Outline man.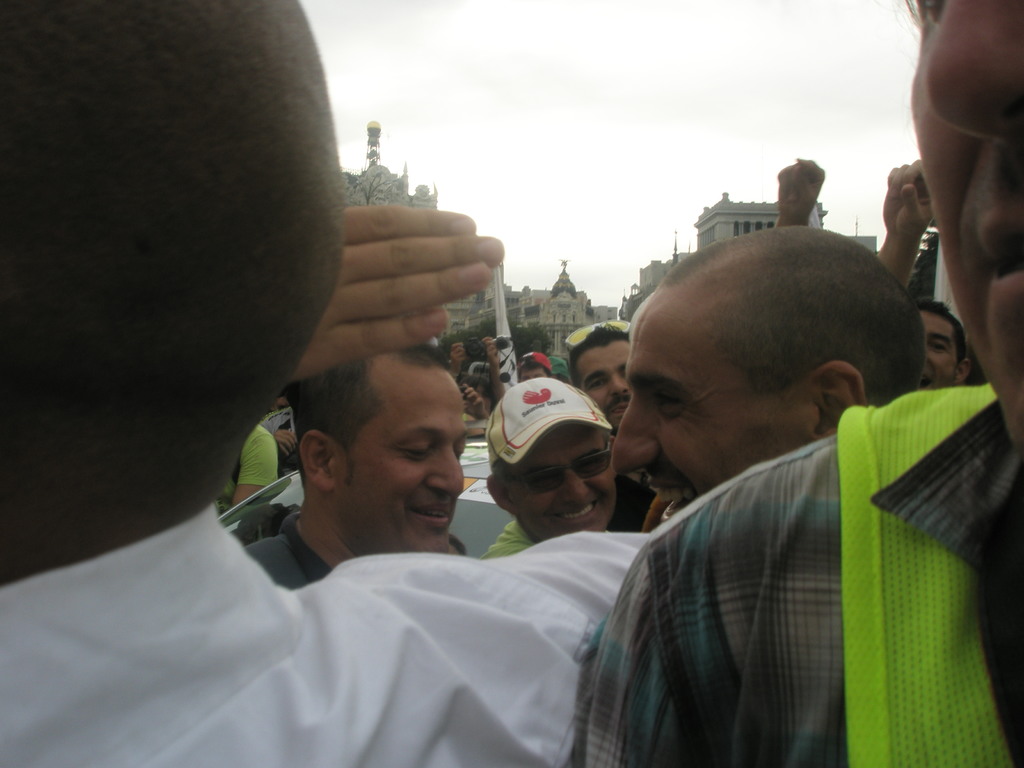
Outline: <region>567, 0, 1023, 766</region>.
